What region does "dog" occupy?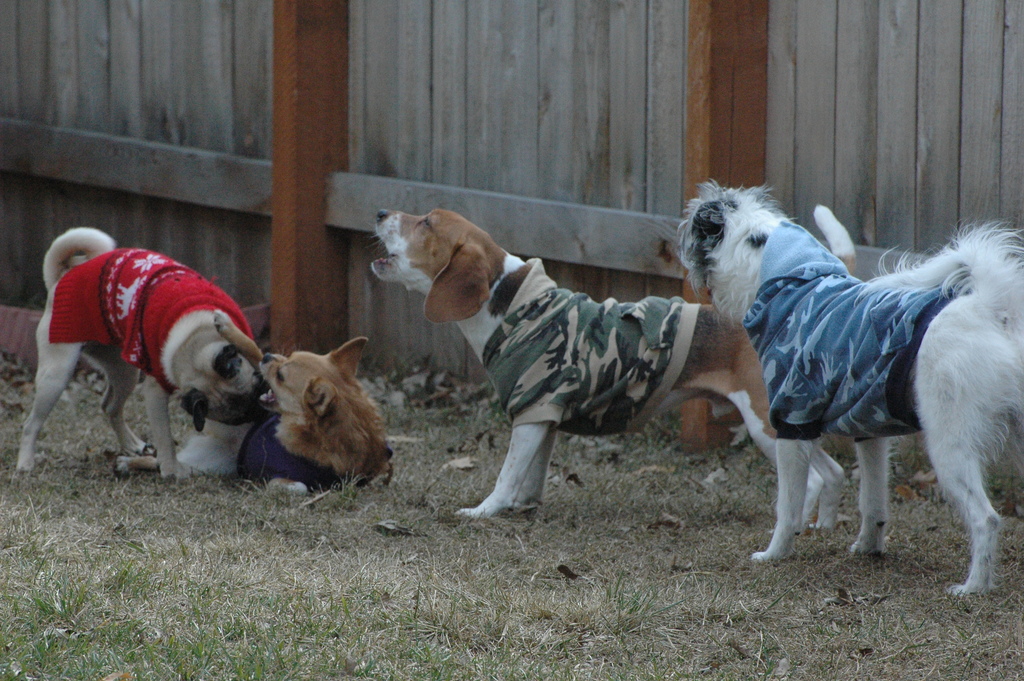
(left=113, top=309, right=394, bottom=502).
